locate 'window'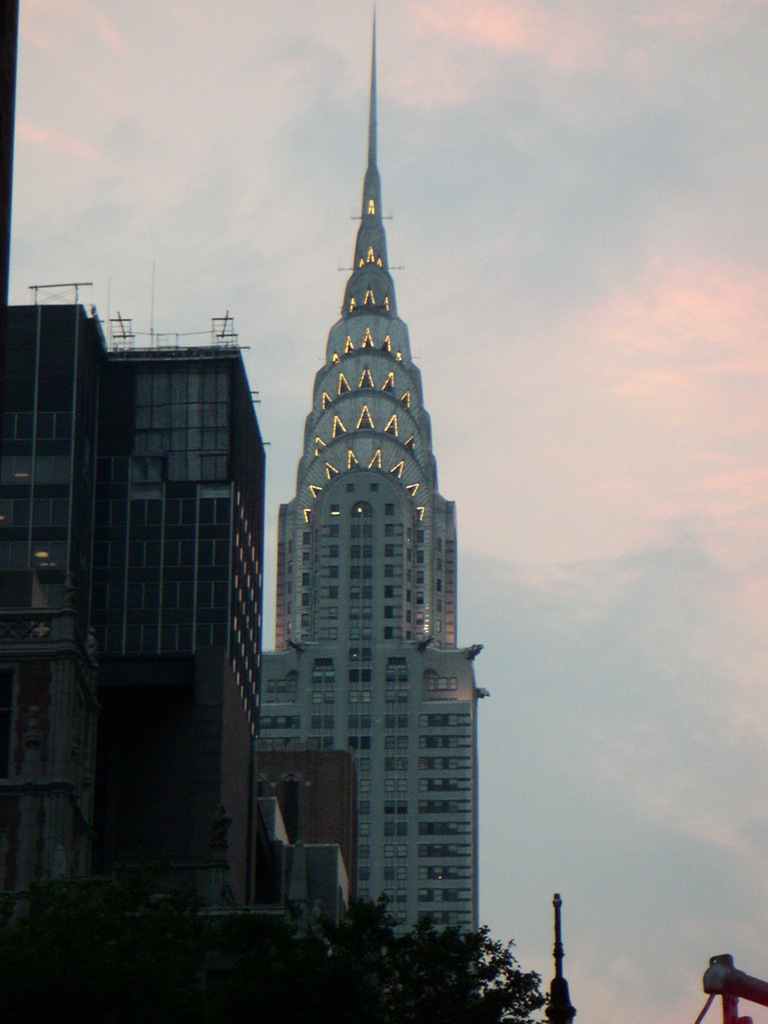
<box>165,538,193,572</box>
